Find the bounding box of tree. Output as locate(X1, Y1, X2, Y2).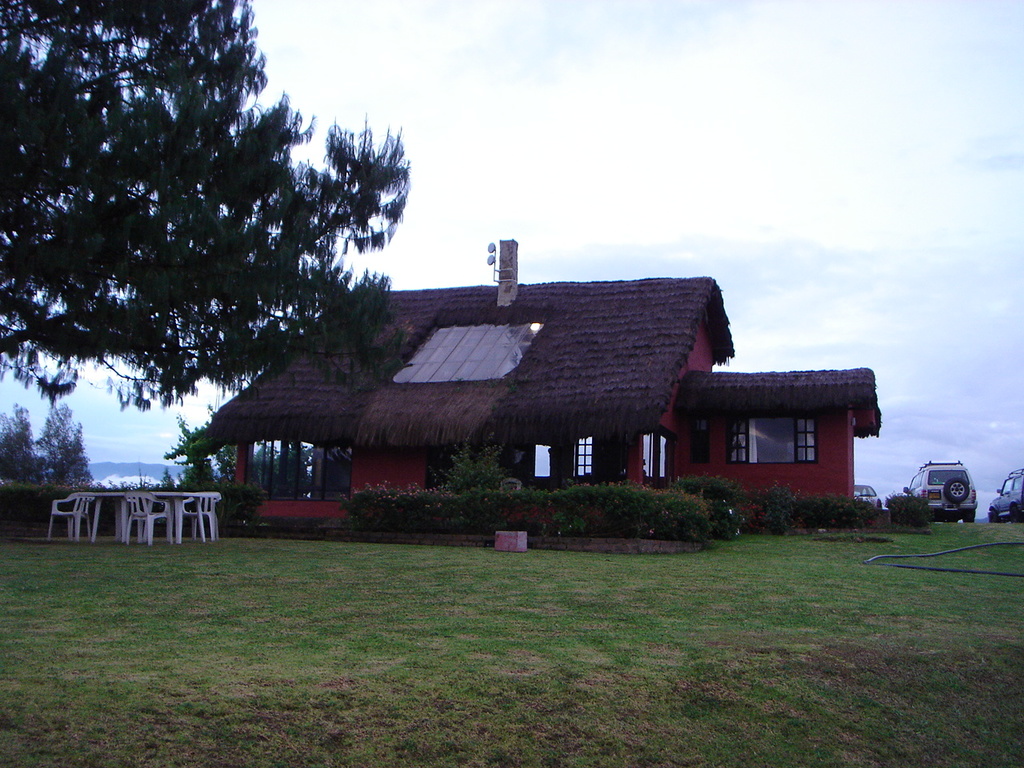
locate(42, 398, 69, 500).
